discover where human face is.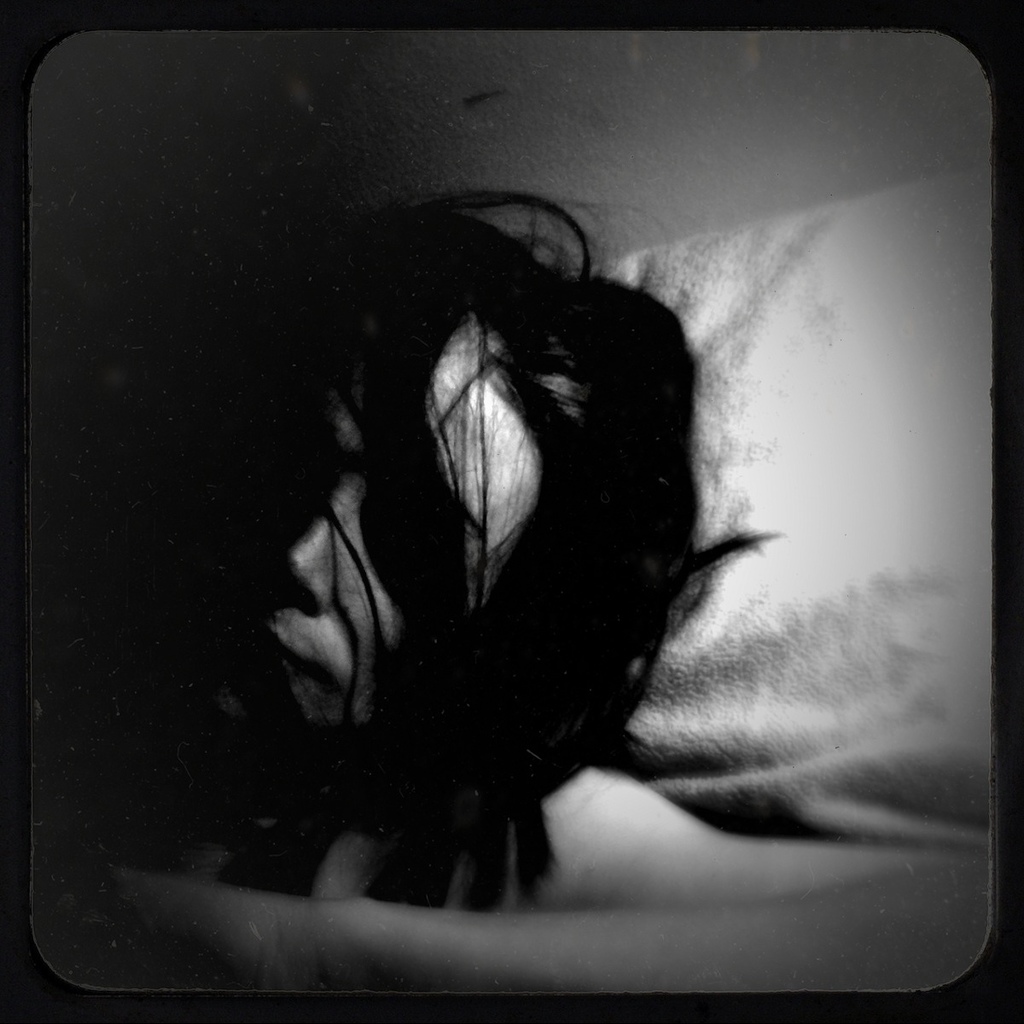
Discovered at [202, 317, 578, 725].
